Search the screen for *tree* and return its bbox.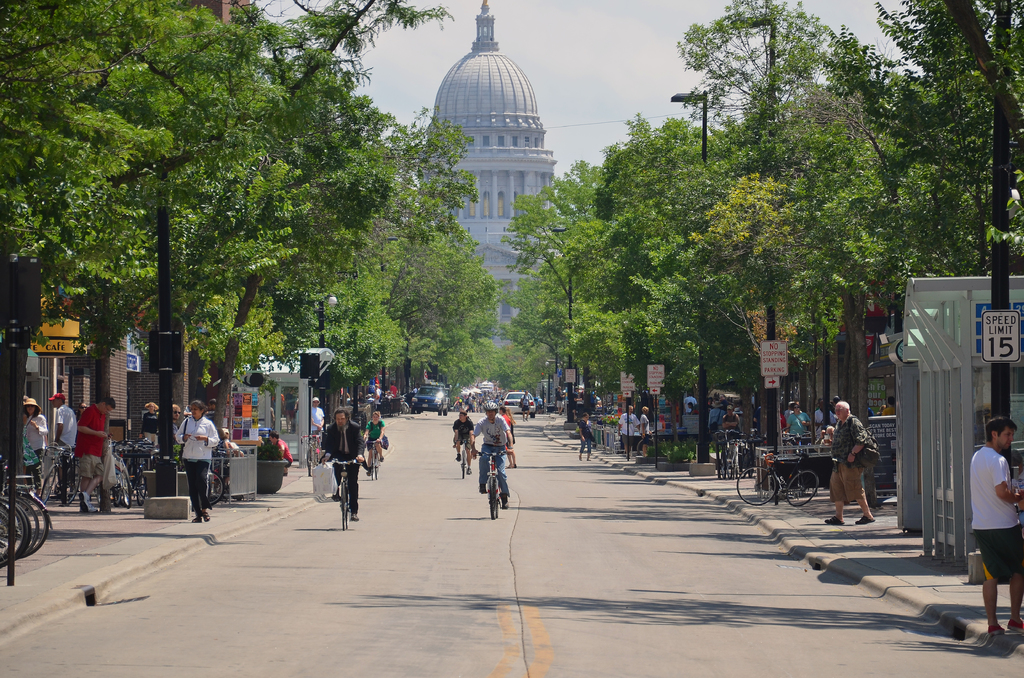
Found: 563, 115, 703, 397.
